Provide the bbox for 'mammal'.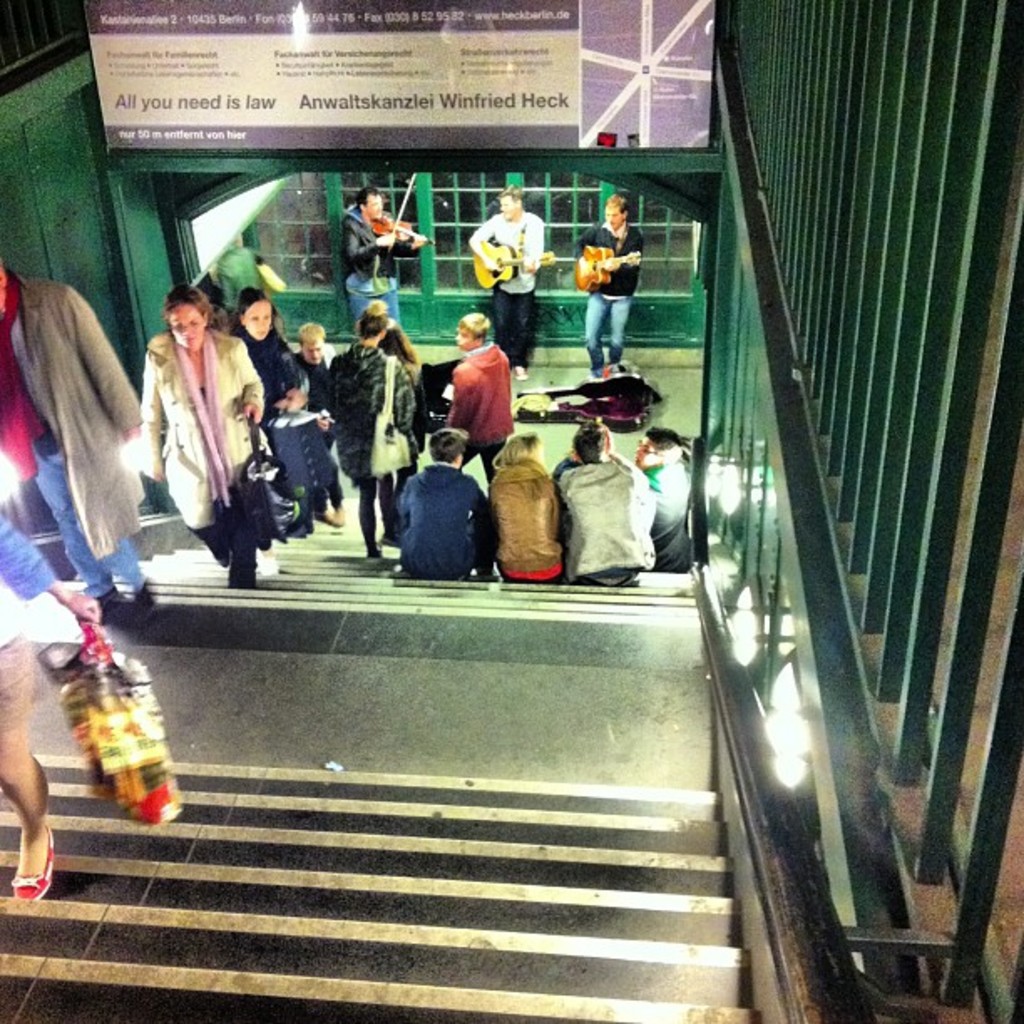
locate(554, 422, 659, 587).
